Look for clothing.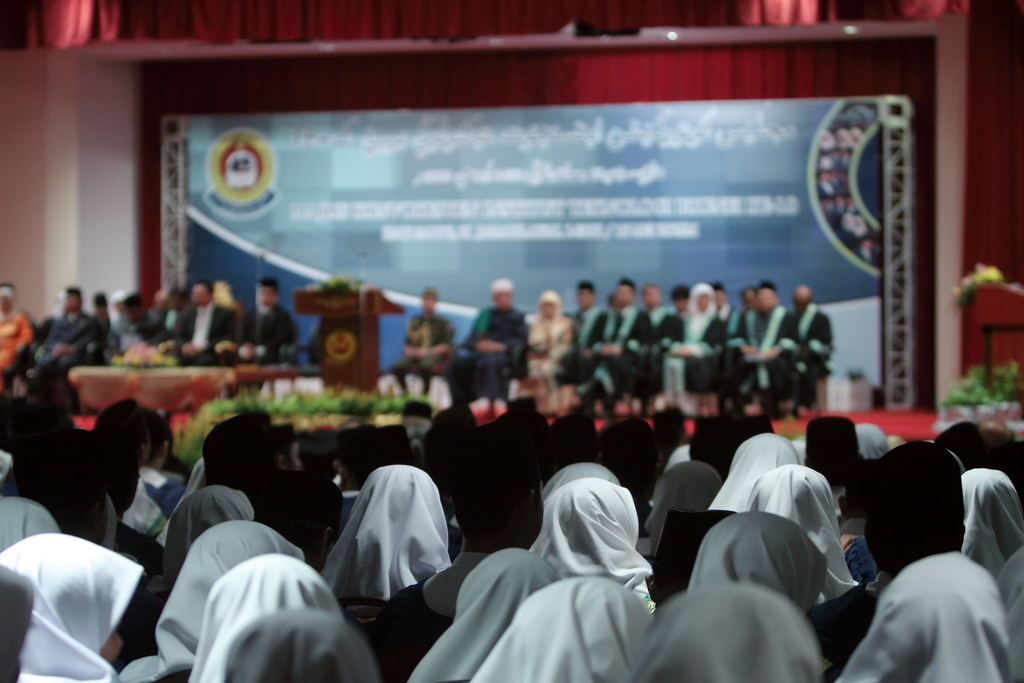
Found: {"x1": 742, "y1": 453, "x2": 858, "y2": 599}.
